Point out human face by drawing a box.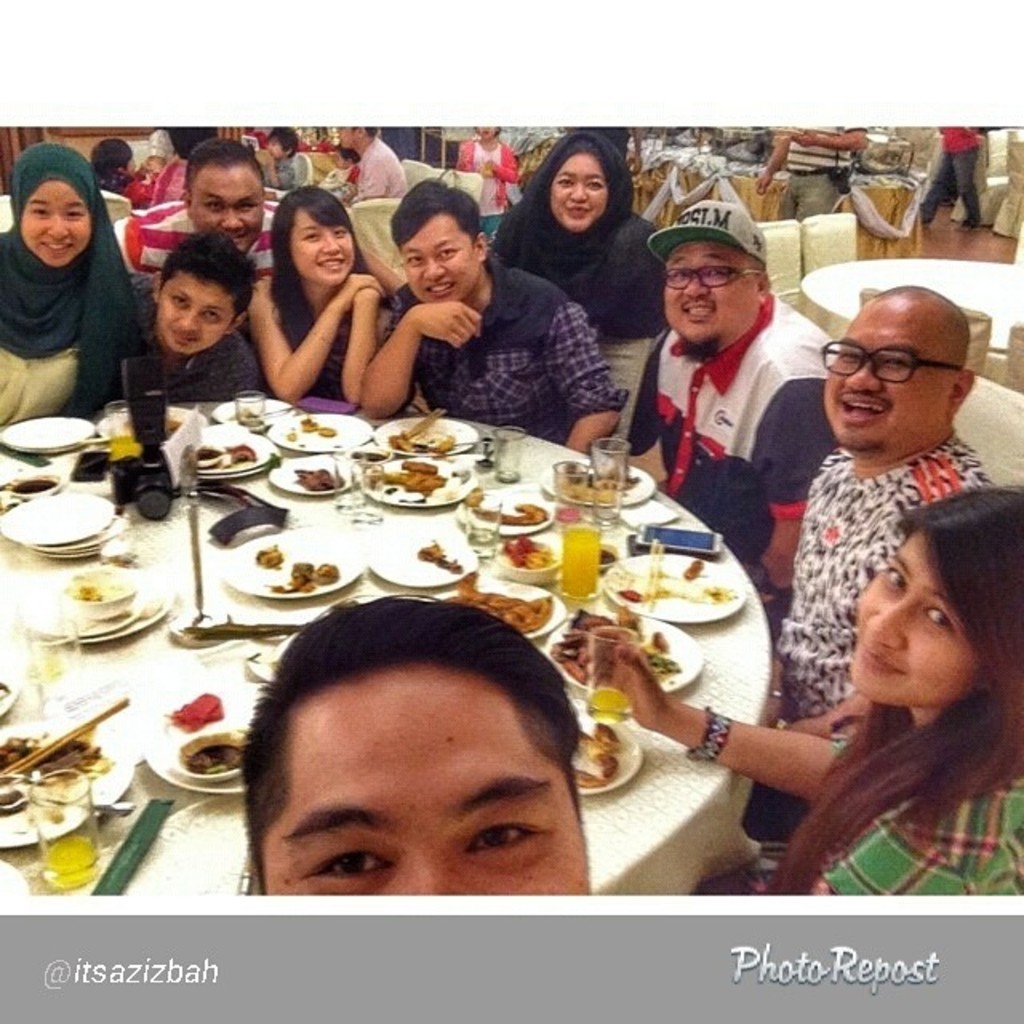
[left=187, top=168, right=261, bottom=245].
